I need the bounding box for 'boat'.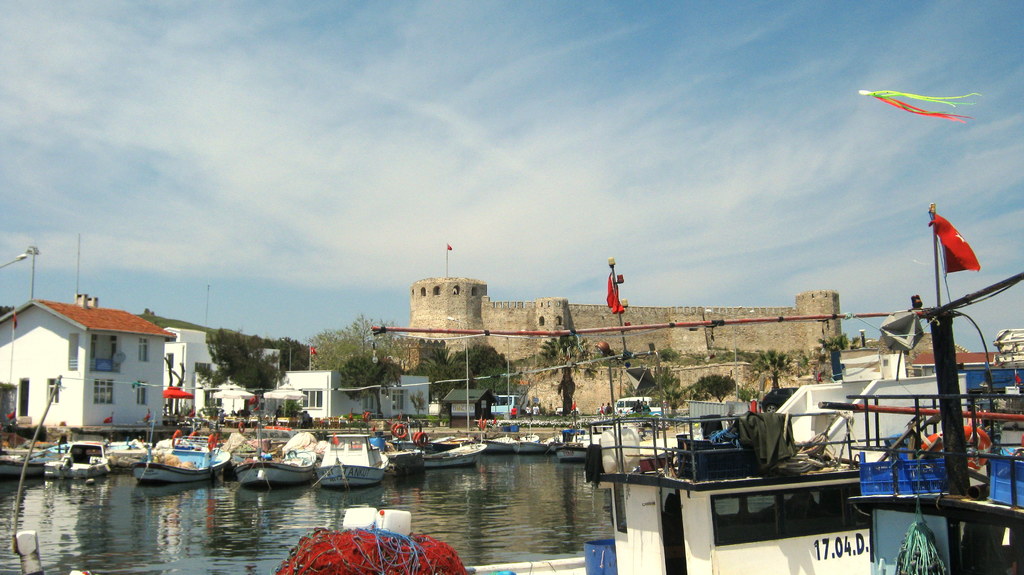
Here it is: 38/430/150/480.
